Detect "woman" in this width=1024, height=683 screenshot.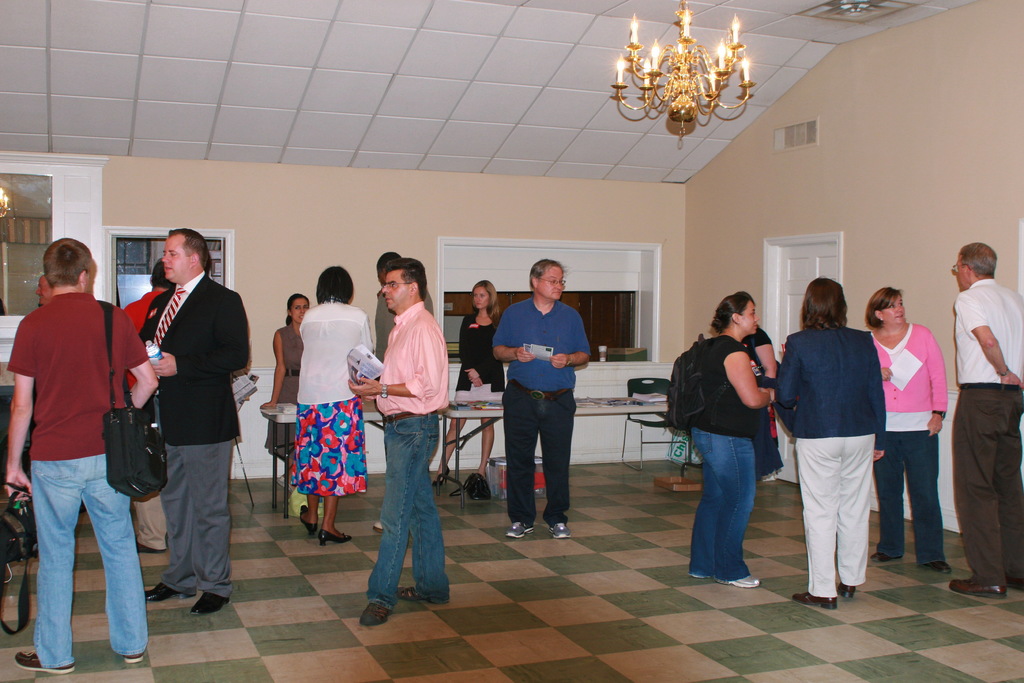
Detection: [688, 289, 774, 584].
